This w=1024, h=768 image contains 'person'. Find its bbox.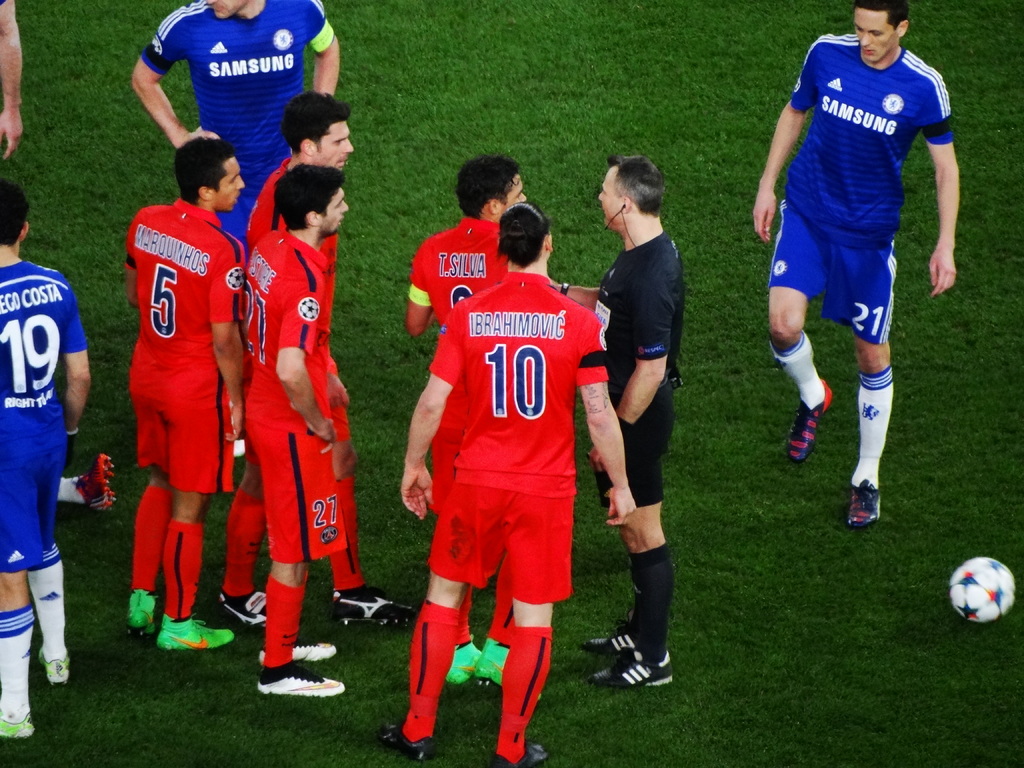
box=[381, 203, 630, 767].
